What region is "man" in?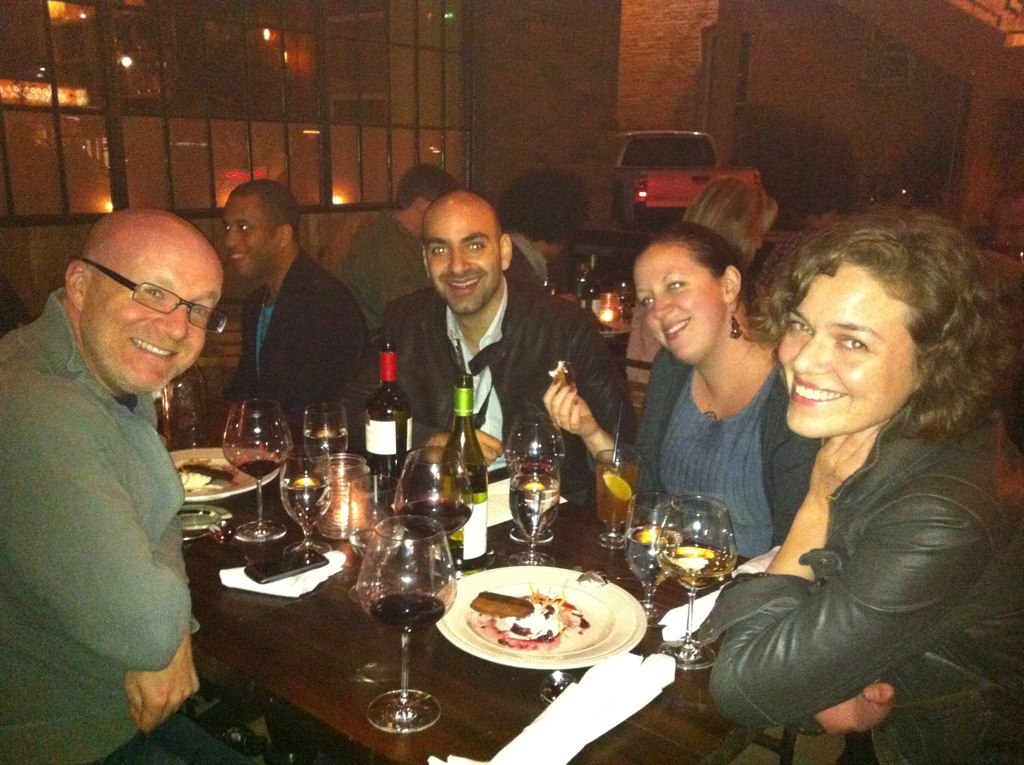
bbox(218, 179, 363, 420).
